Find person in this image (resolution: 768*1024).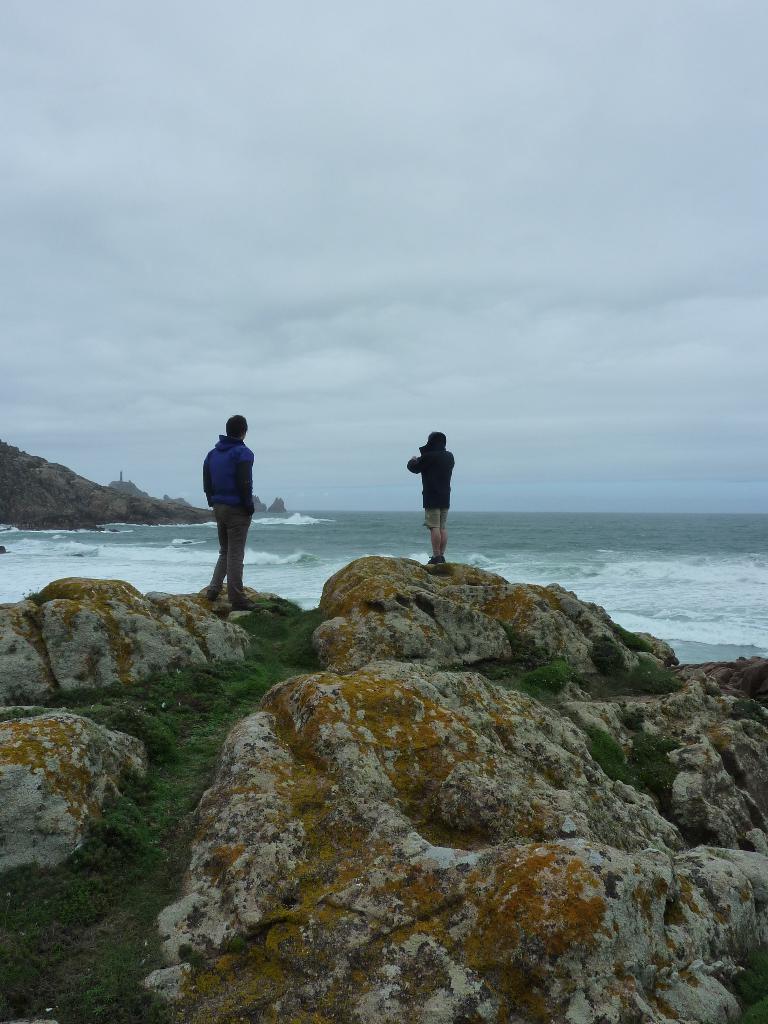
<box>195,390,272,594</box>.
